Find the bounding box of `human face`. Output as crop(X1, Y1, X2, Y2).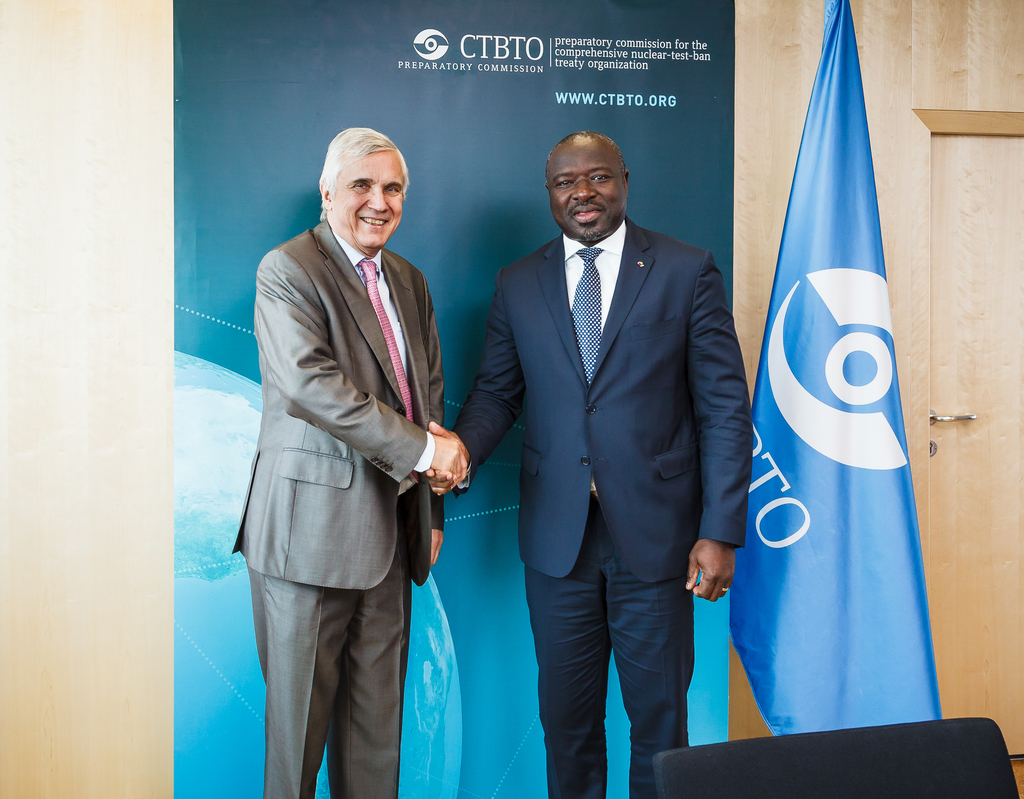
crop(332, 152, 405, 248).
